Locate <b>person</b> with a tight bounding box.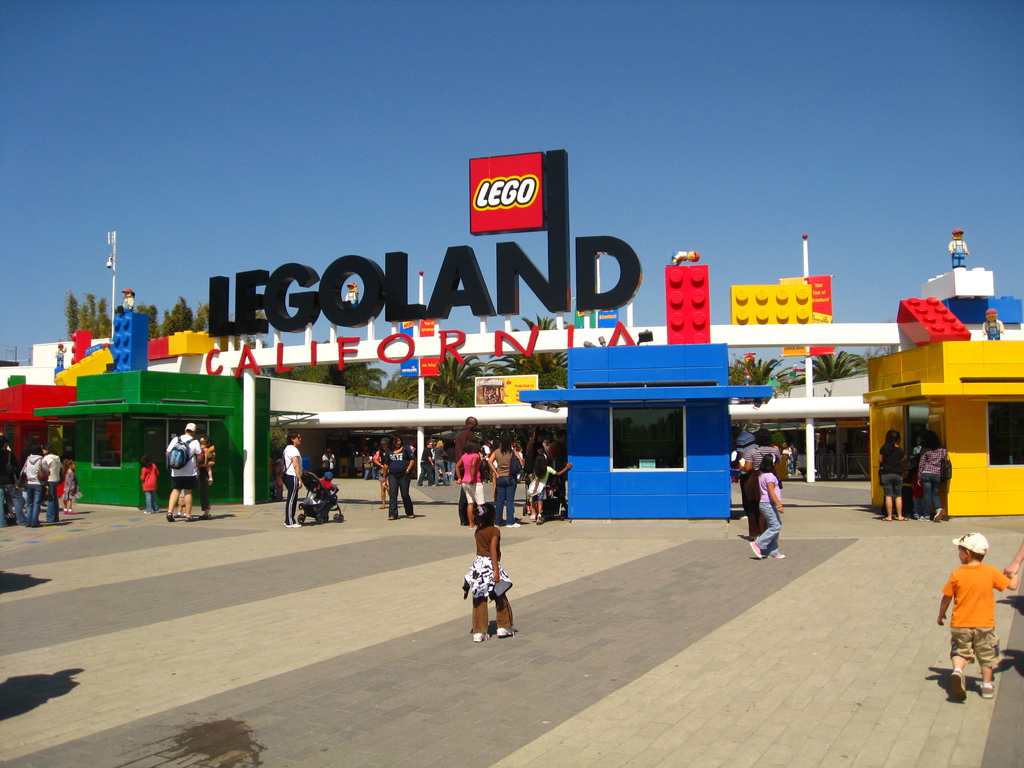
bbox(748, 451, 785, 564).
